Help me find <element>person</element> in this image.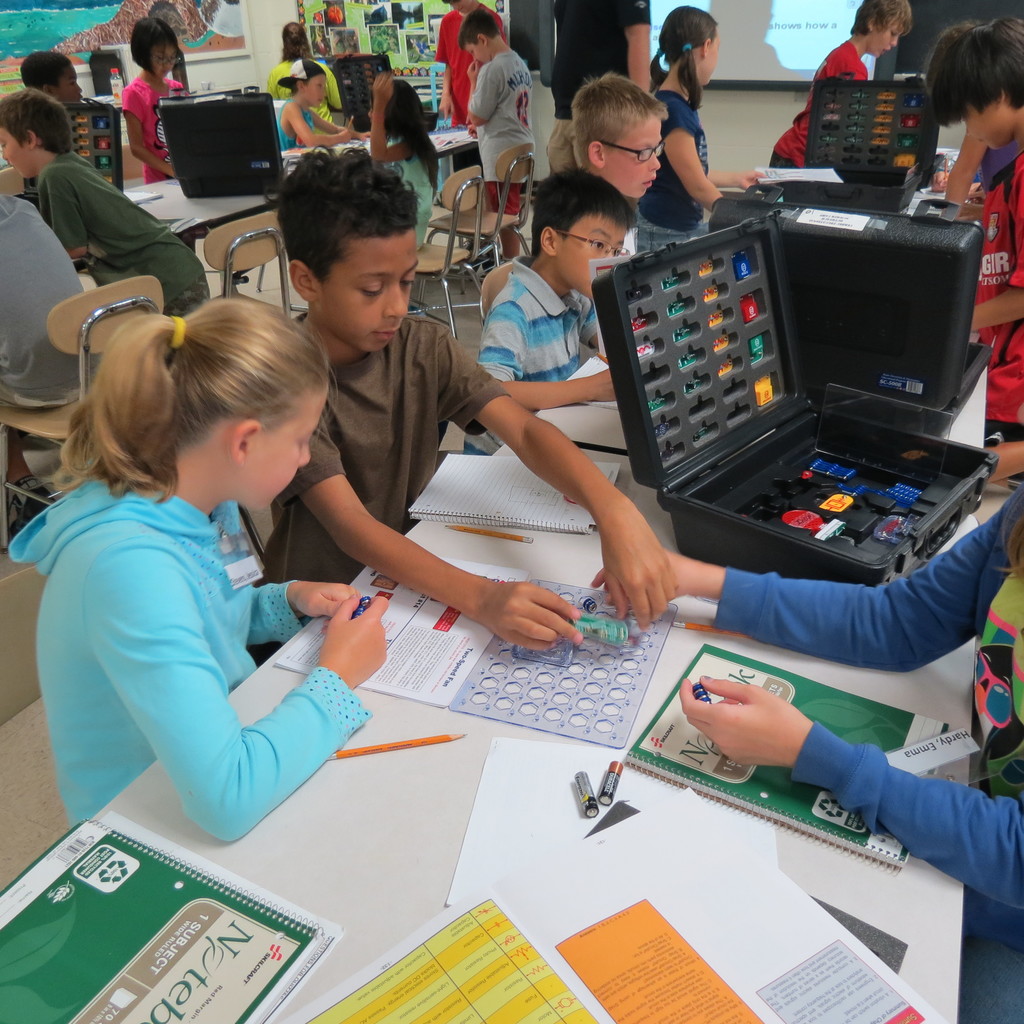
Found it: {"left": 457, "top": 163, "right": 636, "bottom": 455}.
